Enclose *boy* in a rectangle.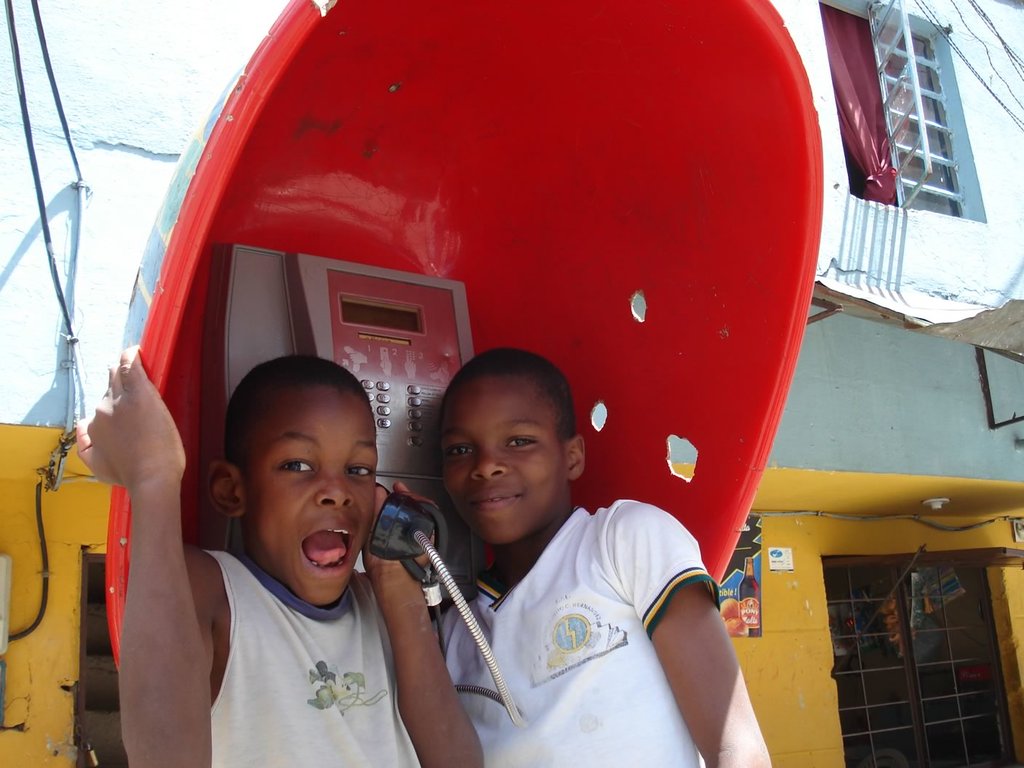
BBox(374, 311, 727, 749).
